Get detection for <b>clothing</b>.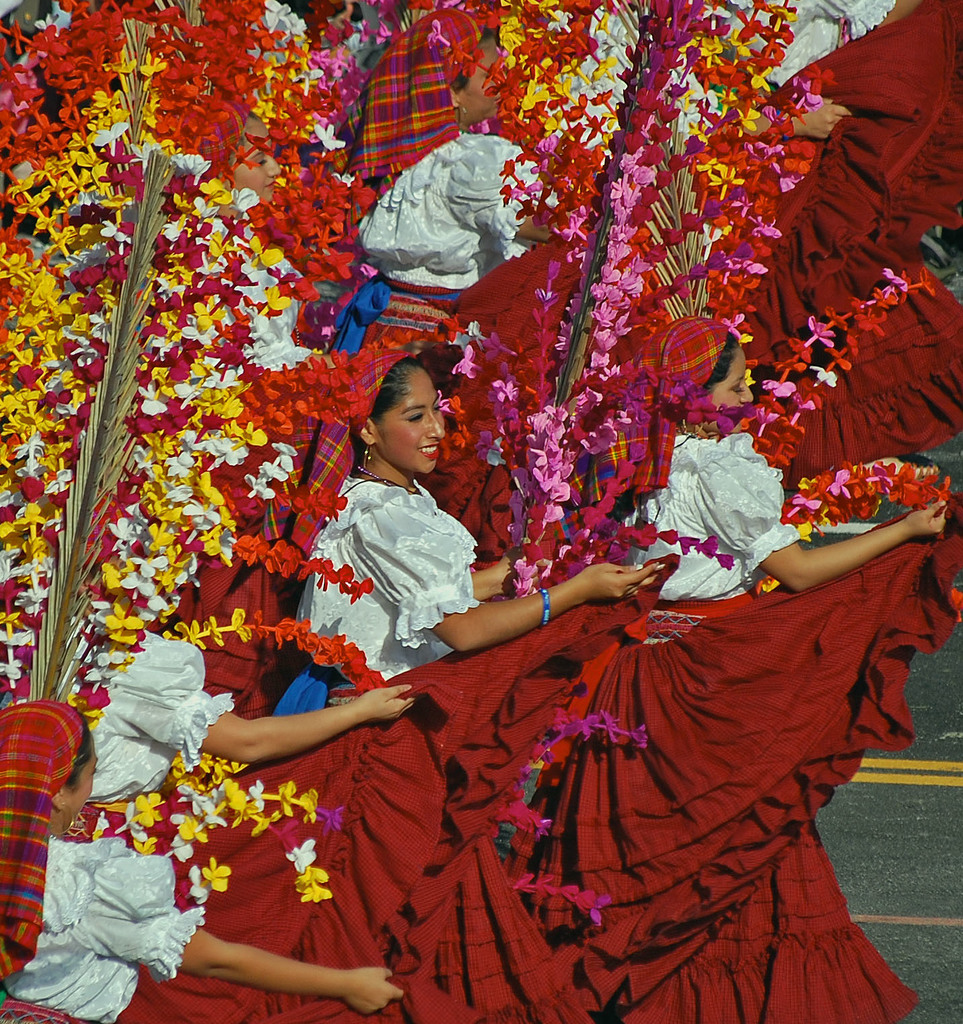
Detection: rect(323, 134, 556, 343).
